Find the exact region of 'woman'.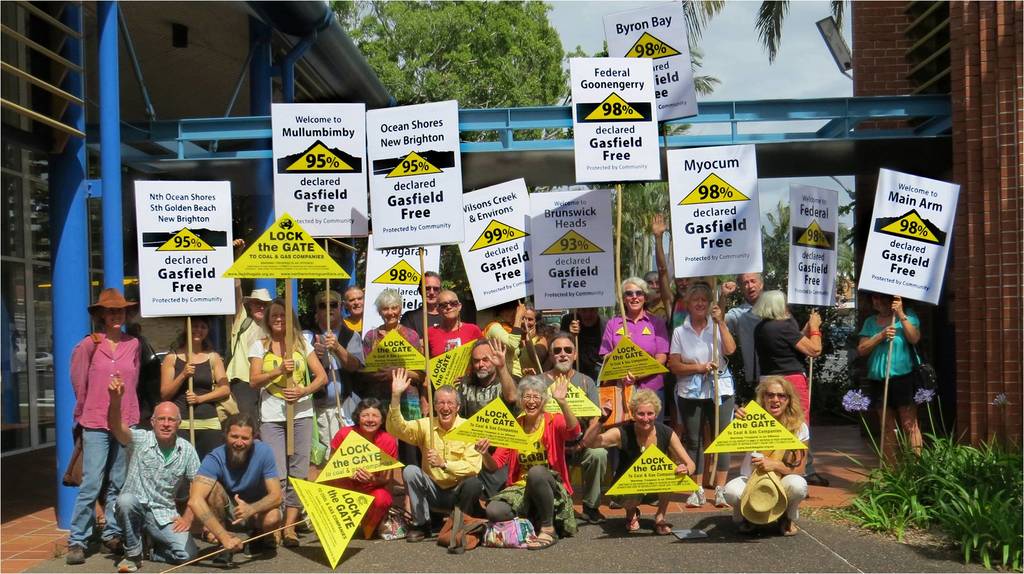
Exact region: rect(61, 280, 141, 541).
